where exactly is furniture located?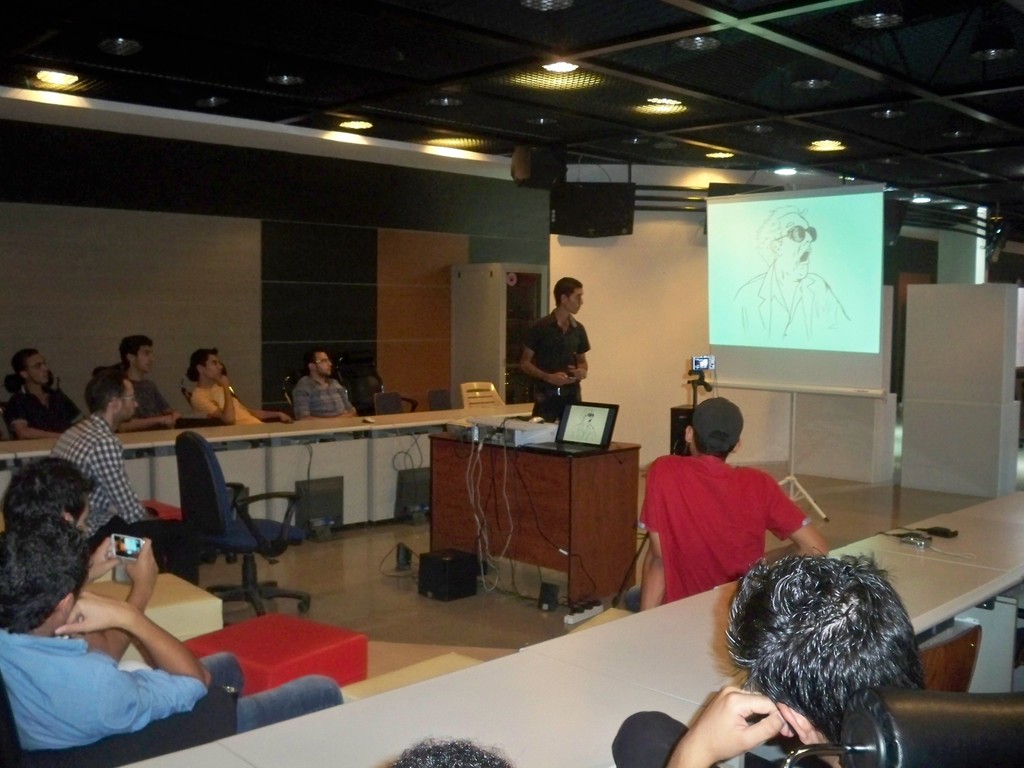
Its bounding box is l=0, t=403, r=535, b=527.
